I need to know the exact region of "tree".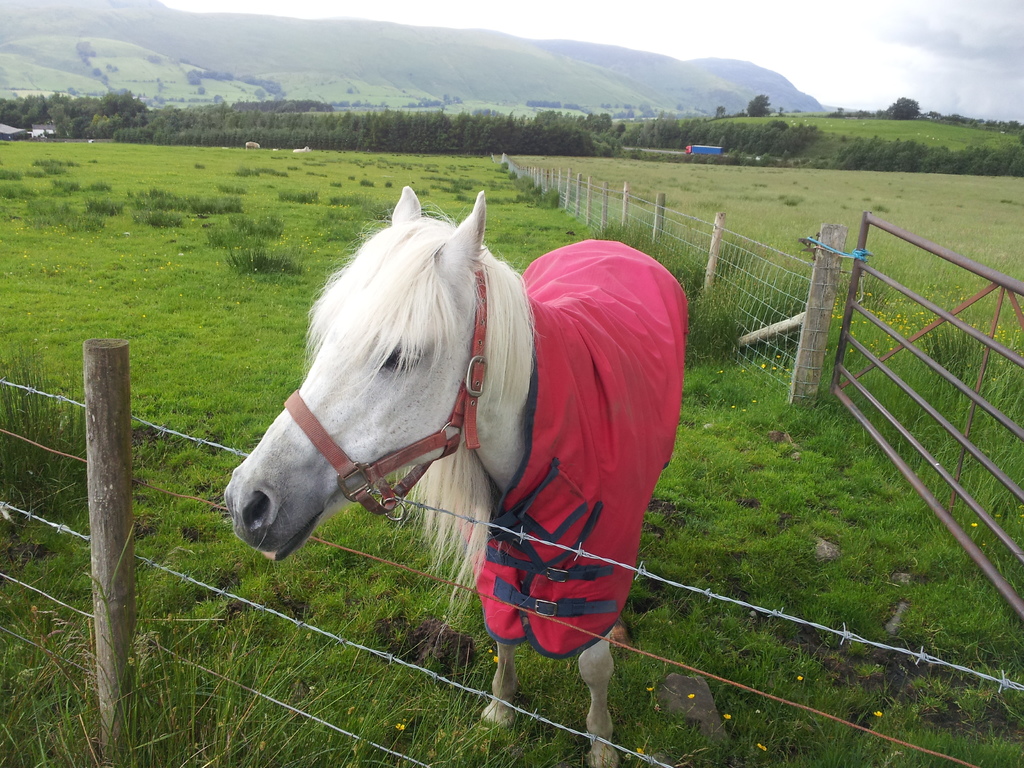
Region: select_region(883, 98, 923, 119).
